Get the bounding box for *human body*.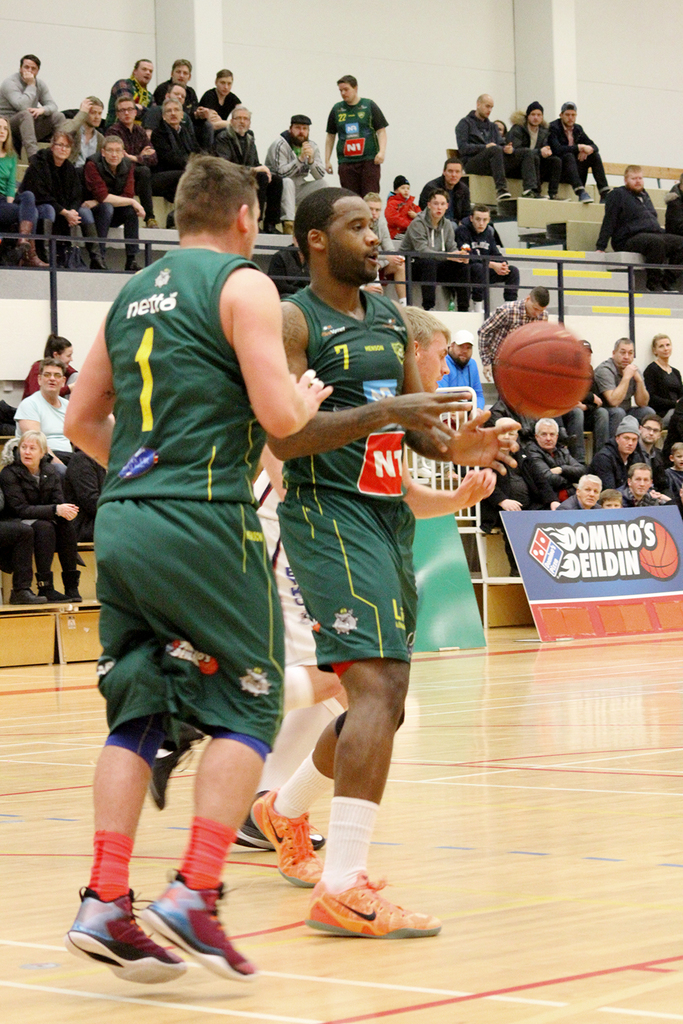
box=[459, 218, 526, 304].
